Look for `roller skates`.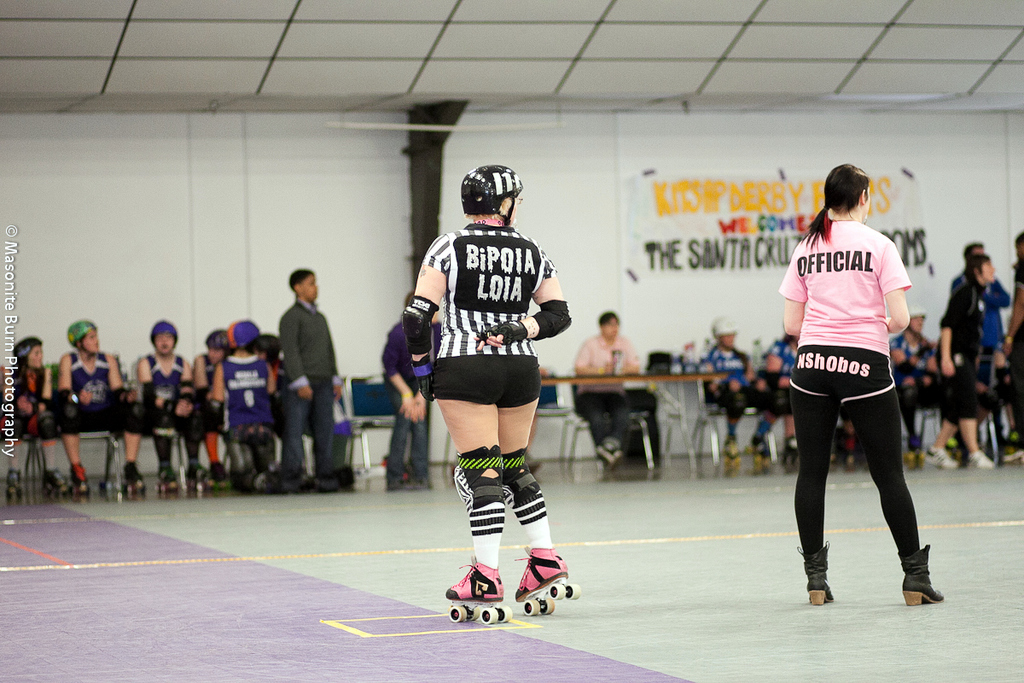
Found: locate(3, 467, 23, 501).
